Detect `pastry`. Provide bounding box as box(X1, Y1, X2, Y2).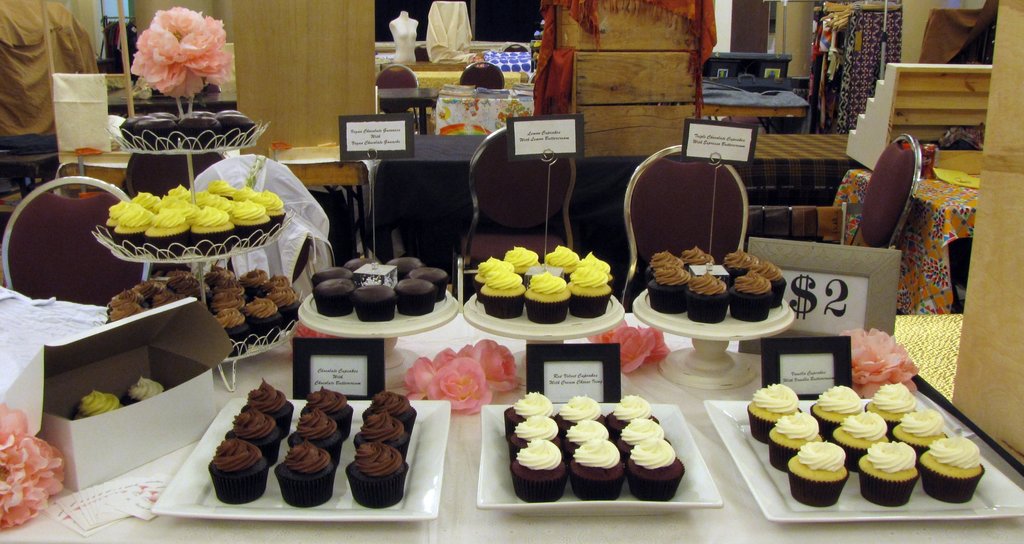
box(109, 200, 157, 244).
